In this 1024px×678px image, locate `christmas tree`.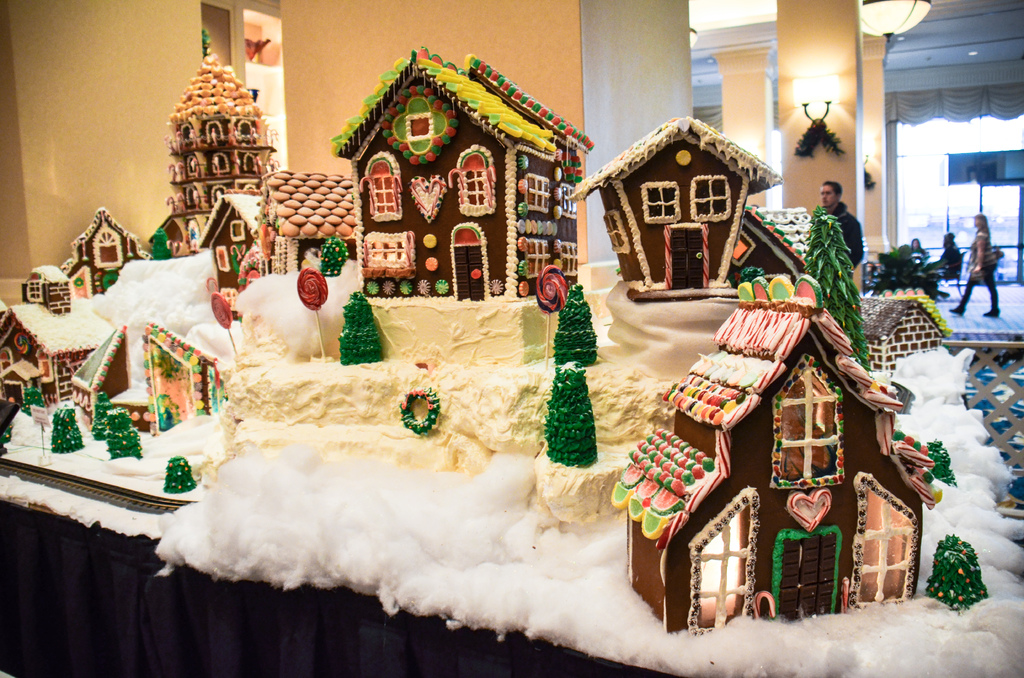
Bounding box: [left=543, top=359, right=601, bottom=467].
